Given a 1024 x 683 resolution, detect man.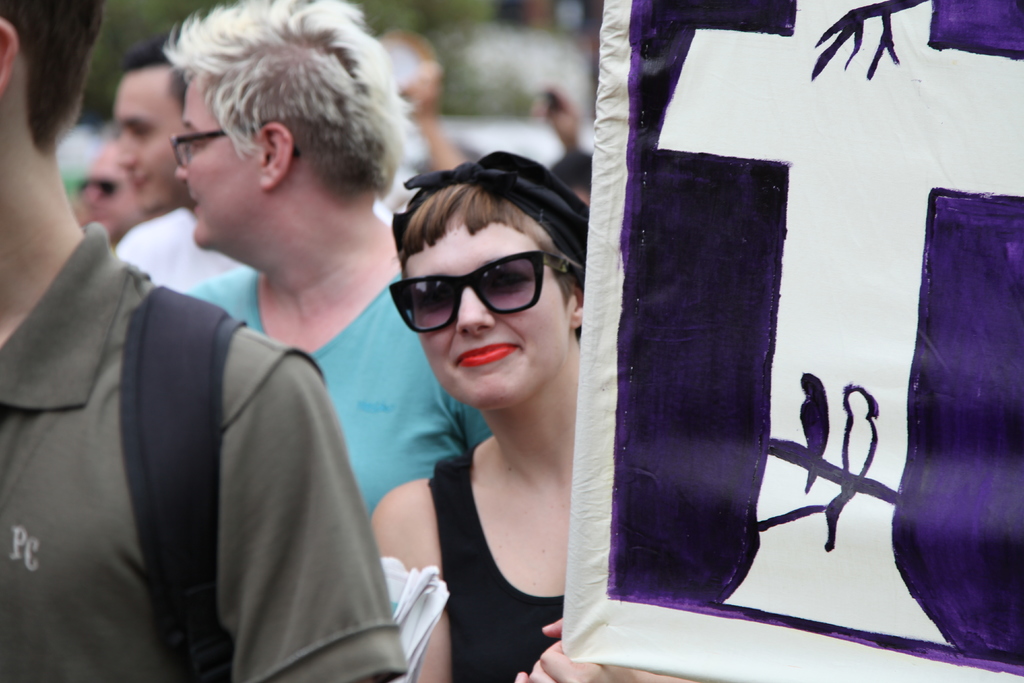
select_region(111, 22, 268, 293).
